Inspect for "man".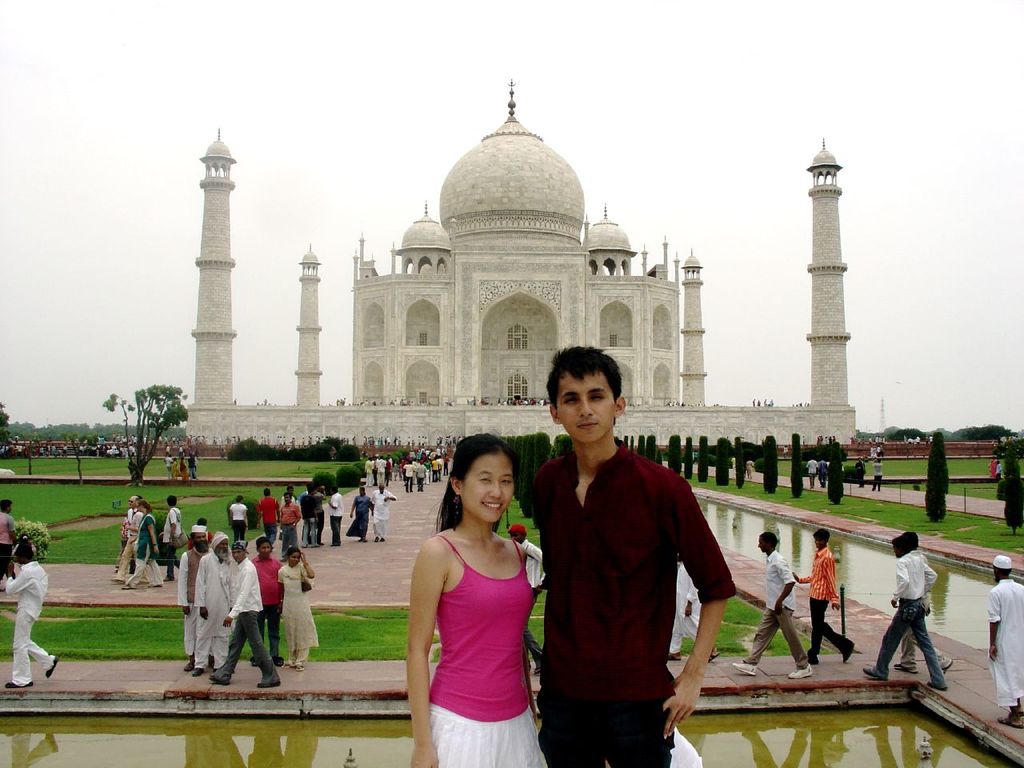
Inspection: BBox(0, 500, 16, 592).
